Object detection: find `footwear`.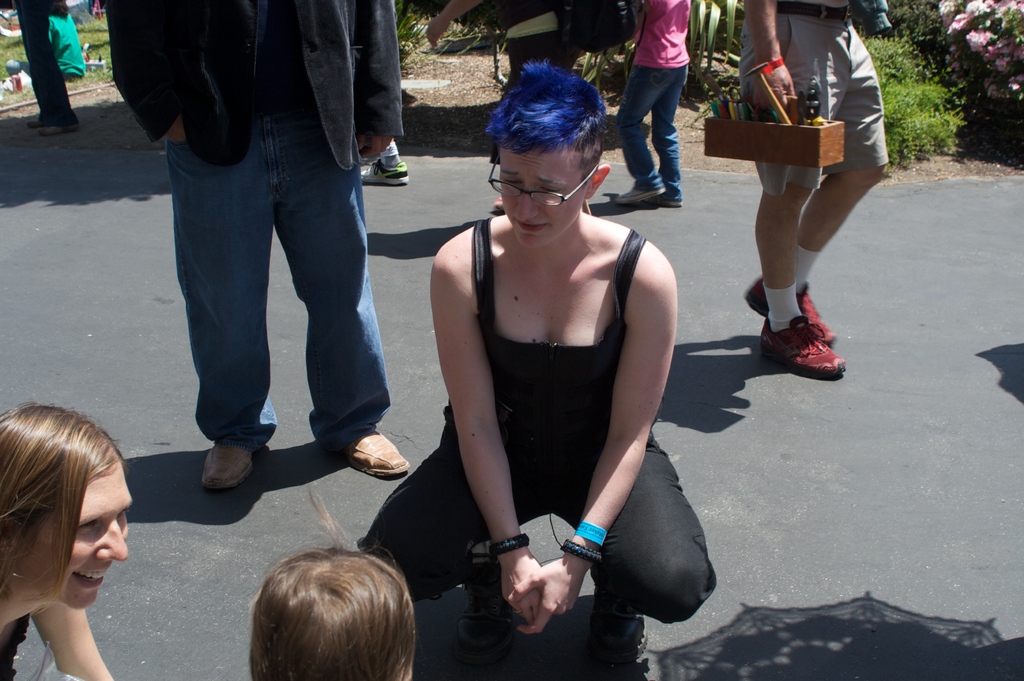
box(349, 427, 415, 481).
